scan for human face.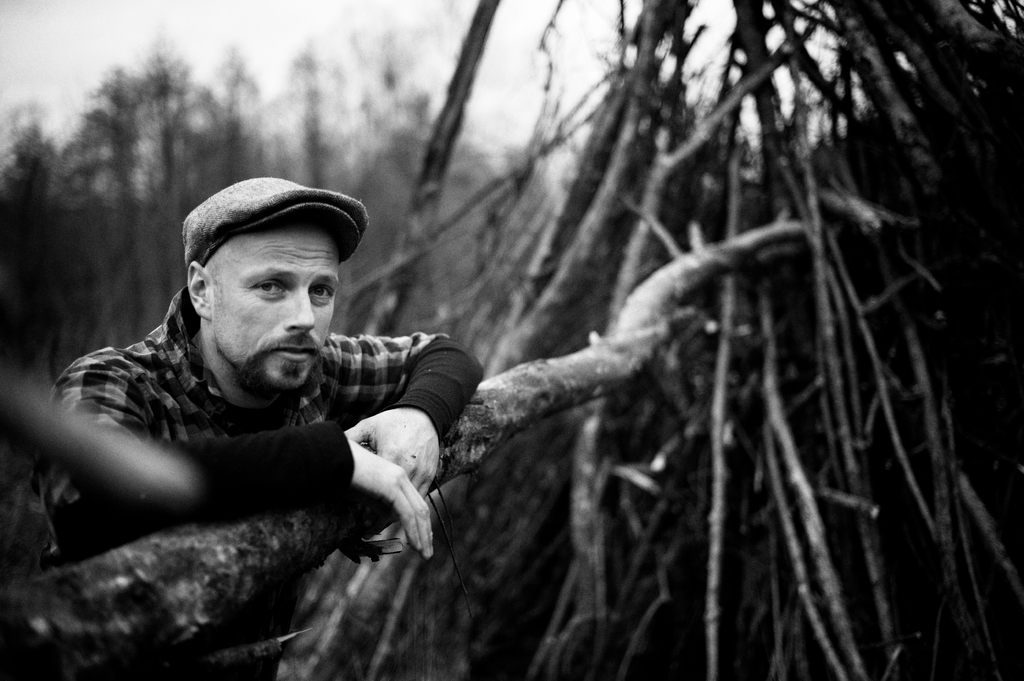
Scan result: <bbox>198, 220, 346, 382</bbox>.
